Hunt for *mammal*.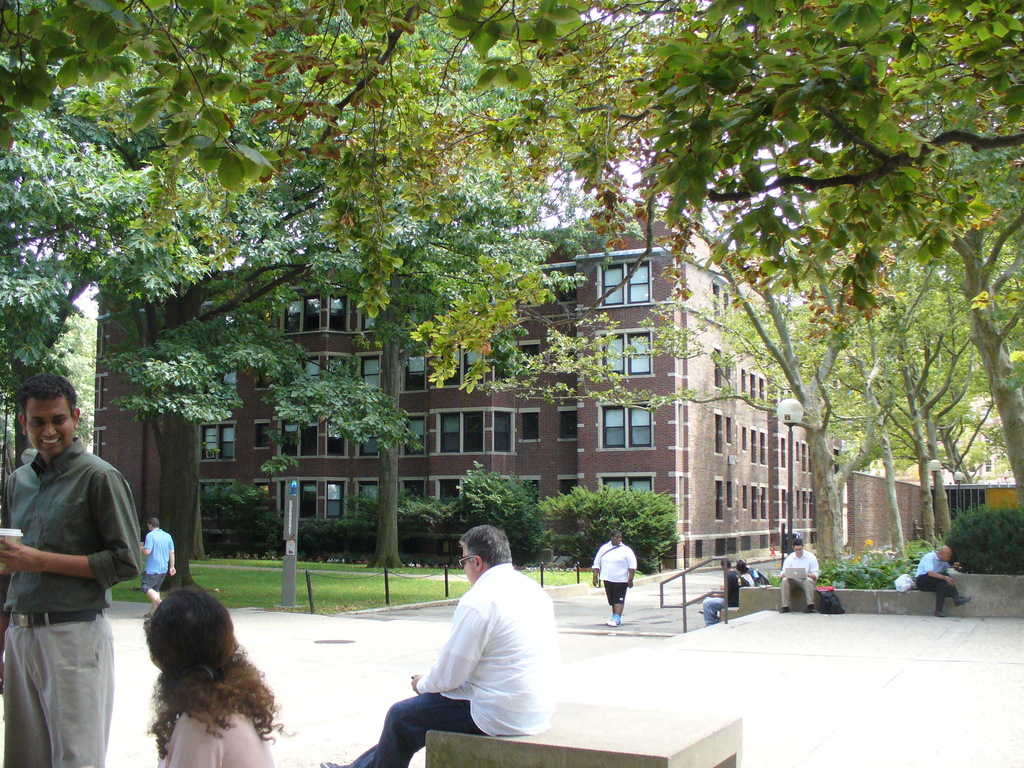
Hunted down at <bbox>701, 554, 743, 625</bbox>.
